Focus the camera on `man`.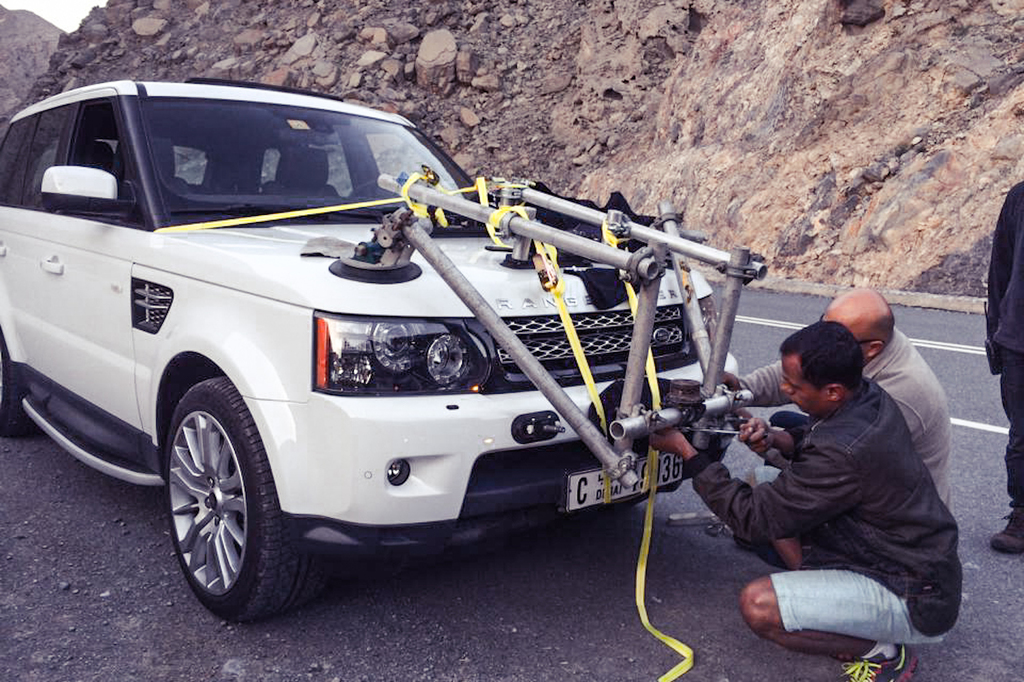
Focus region: bbox=(986, 180, 1023, 550).
